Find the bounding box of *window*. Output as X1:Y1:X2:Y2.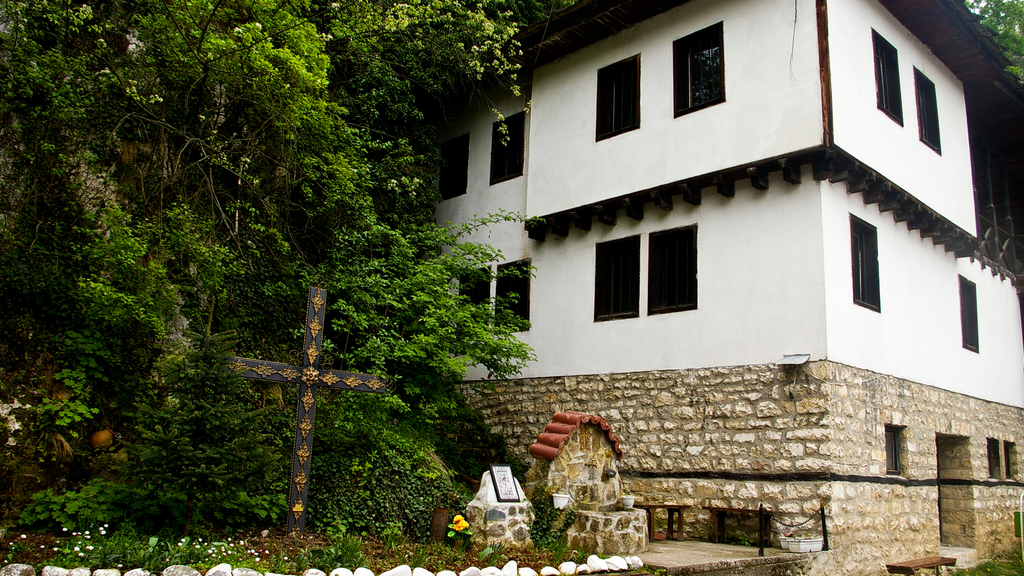
444:261:530:352.
